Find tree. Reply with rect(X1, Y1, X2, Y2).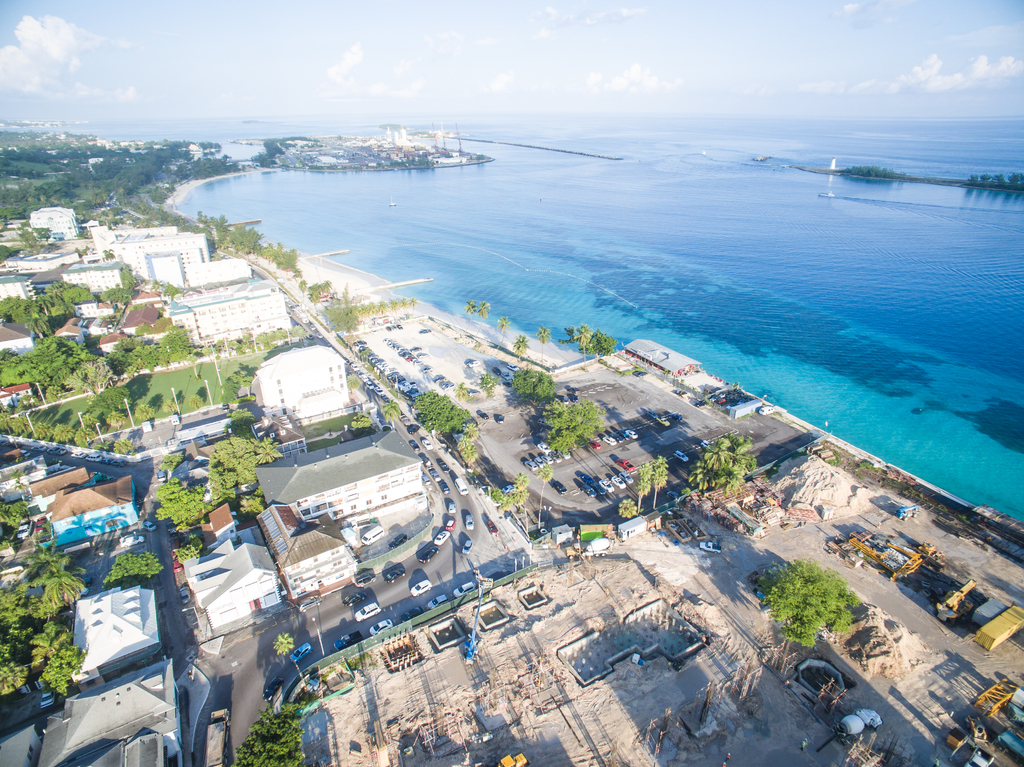
rect(471, 298, 488, 326).
